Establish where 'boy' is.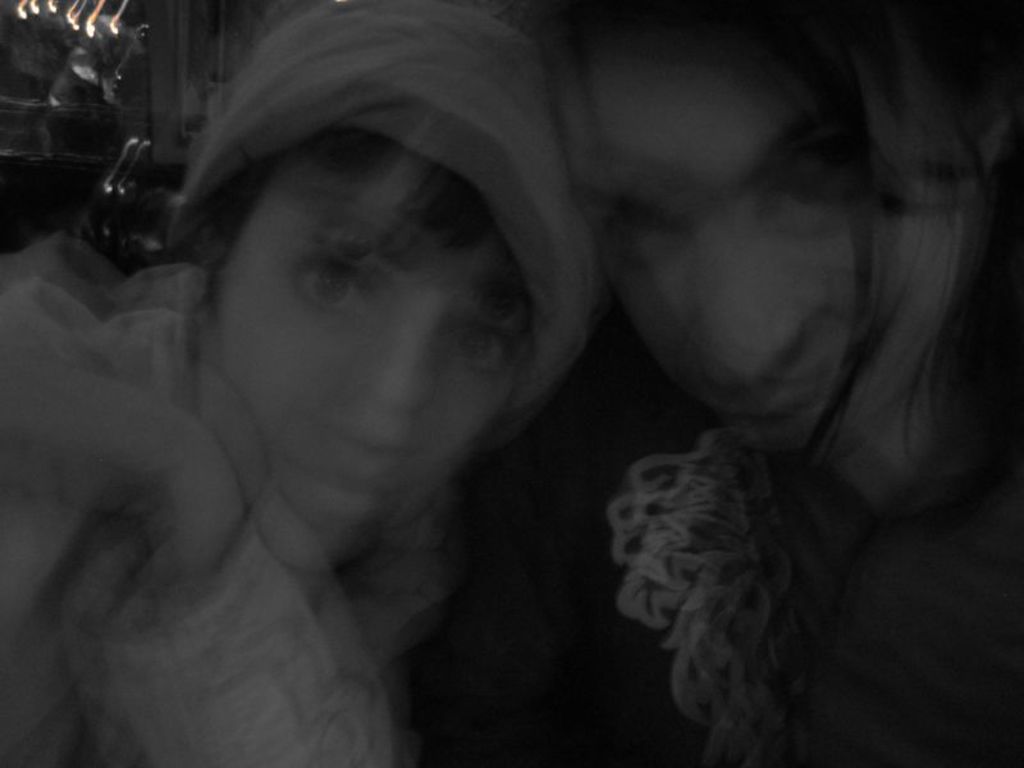
Established at [left=0, top=0, right=596, bottom=767].
